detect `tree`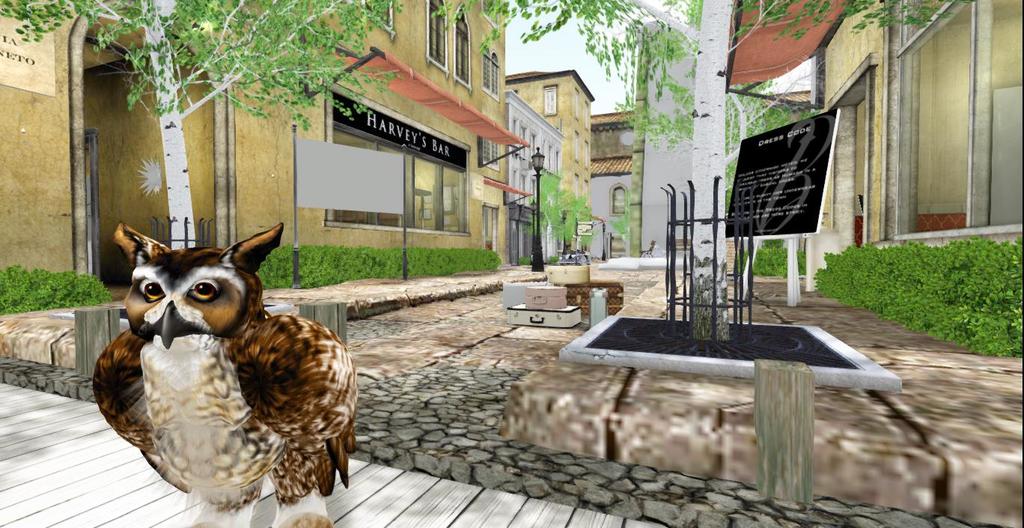
[0,0,407,255]
